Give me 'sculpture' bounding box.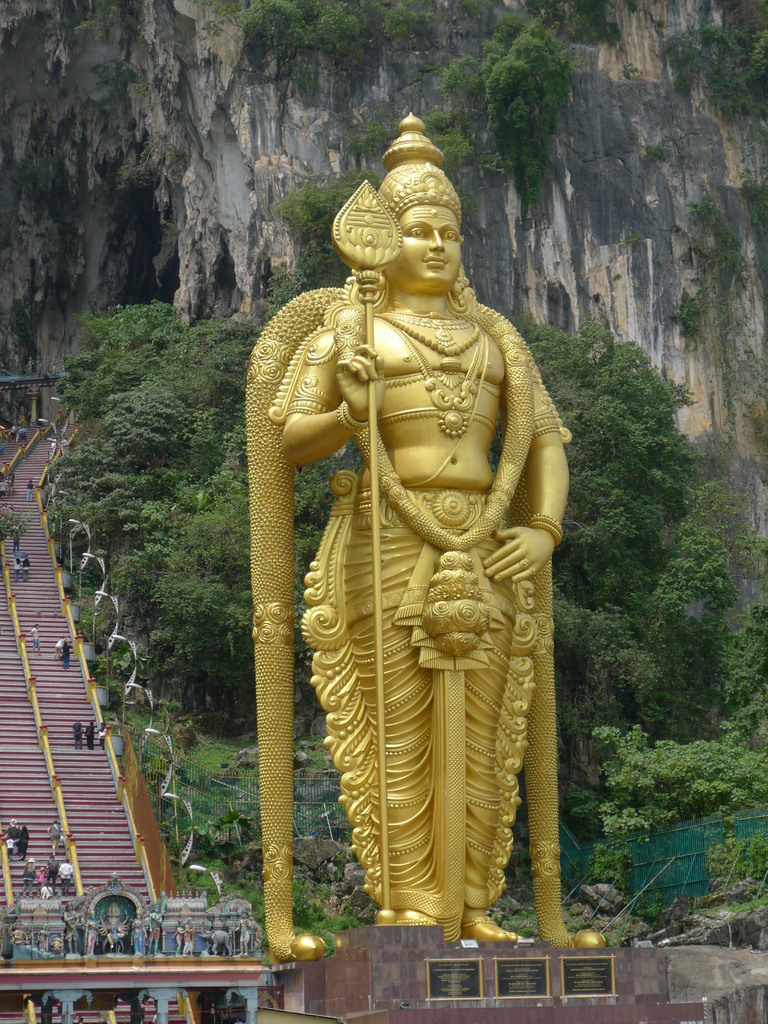
l=38, t=922, r=52, b=950.
